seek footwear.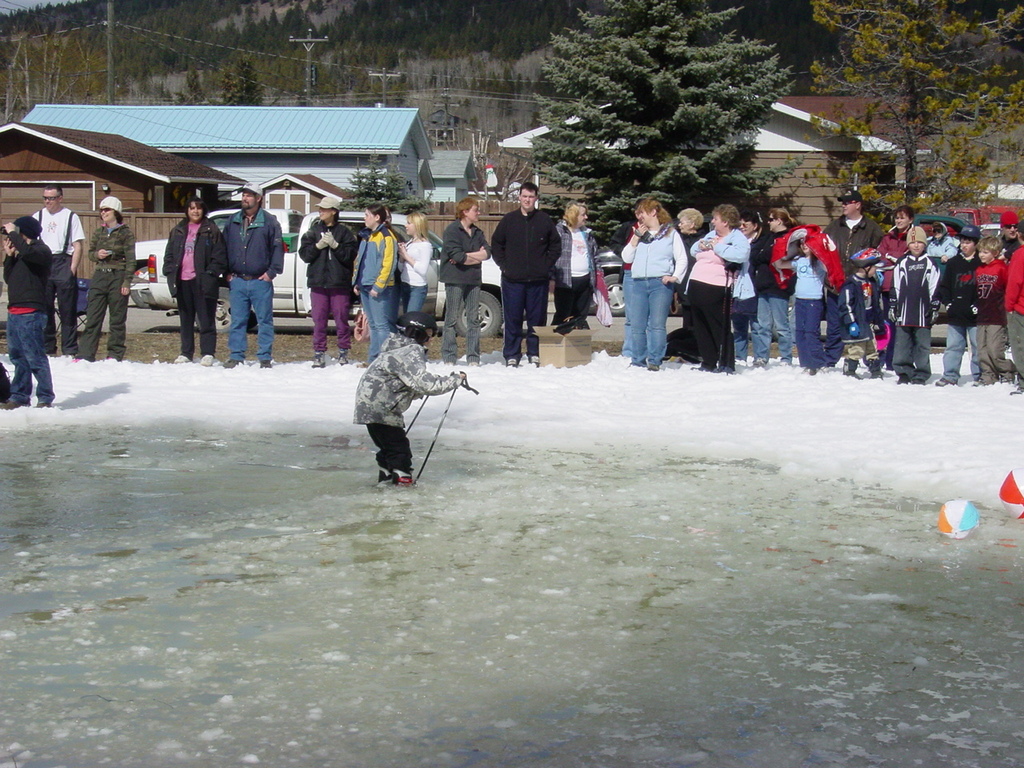
left=382, top=468, right=388, bottom=488.
